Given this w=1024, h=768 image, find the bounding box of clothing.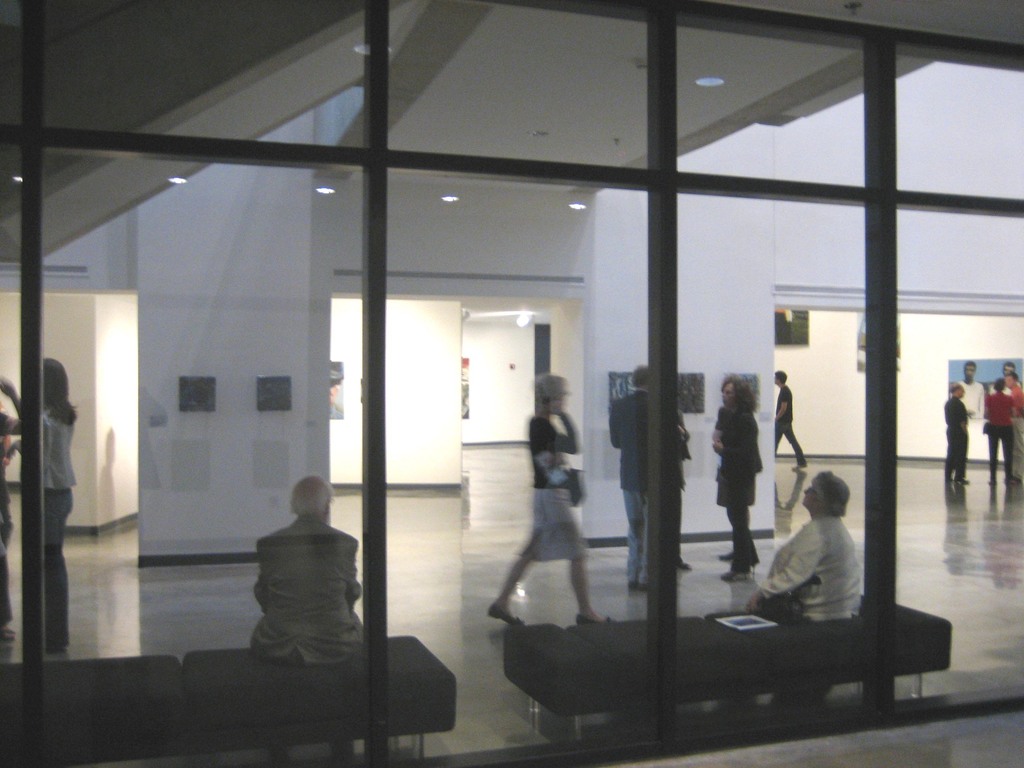
608/380/653/589.
